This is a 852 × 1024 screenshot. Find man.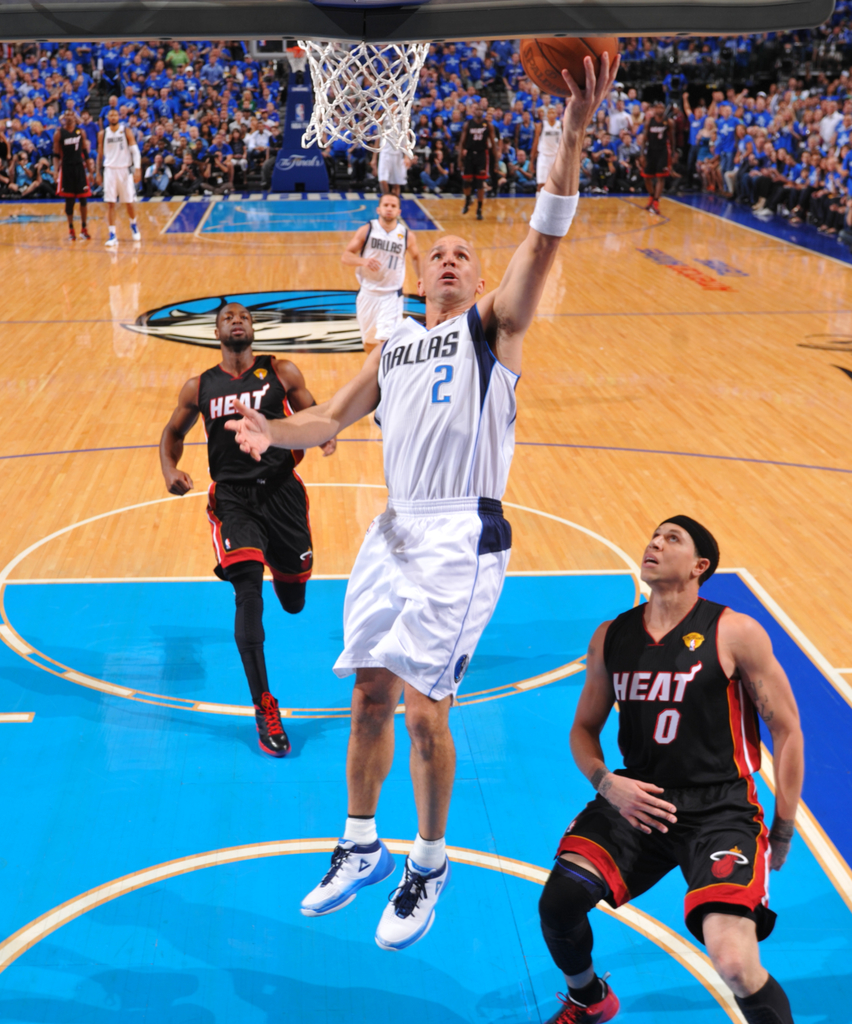
Bounding box: x1=338, y1=196, x2=423, y2=355.
